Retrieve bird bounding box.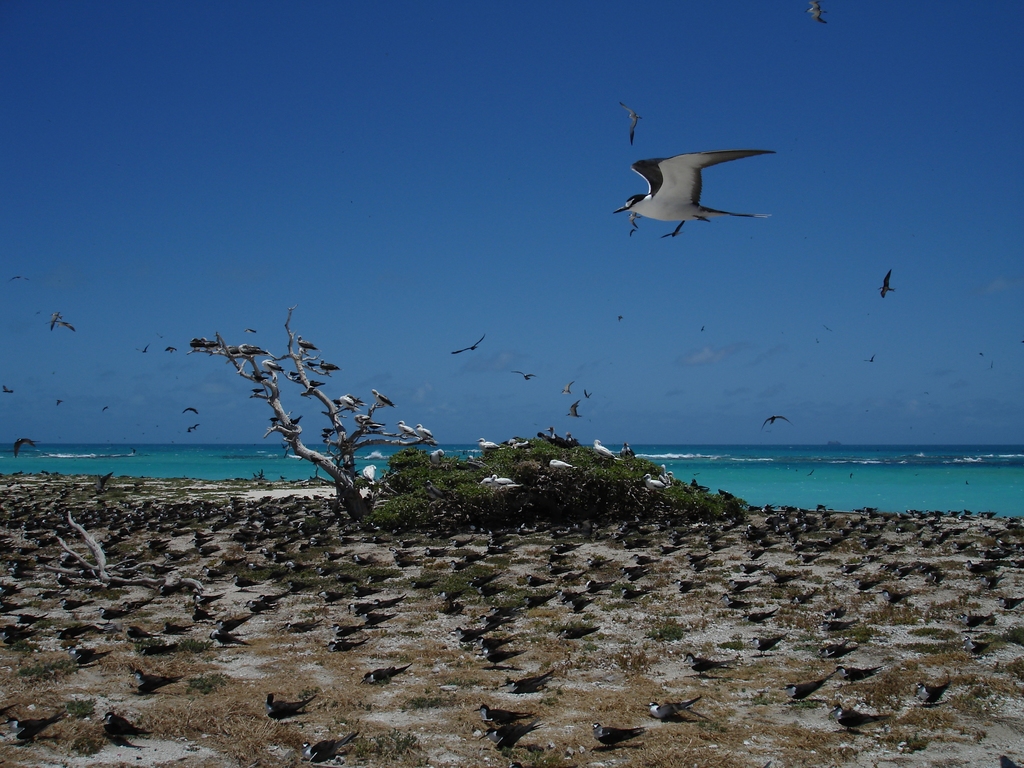
Bounding box: BBox(99, 713, 152, 743).
